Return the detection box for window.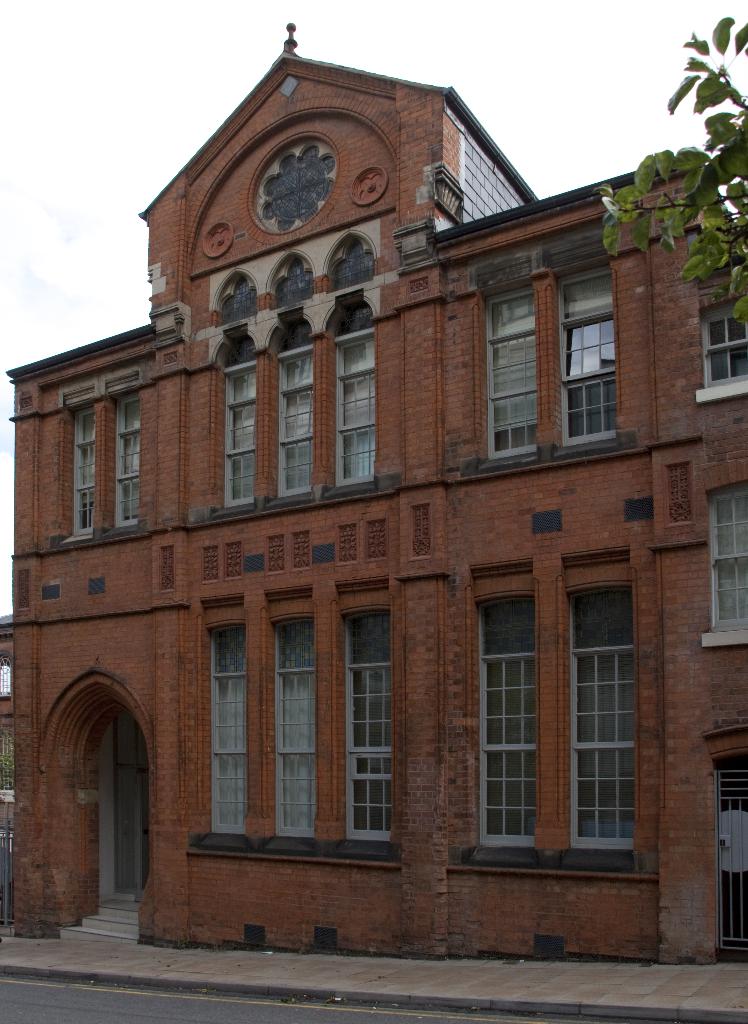
99, 369, 147, 526.
